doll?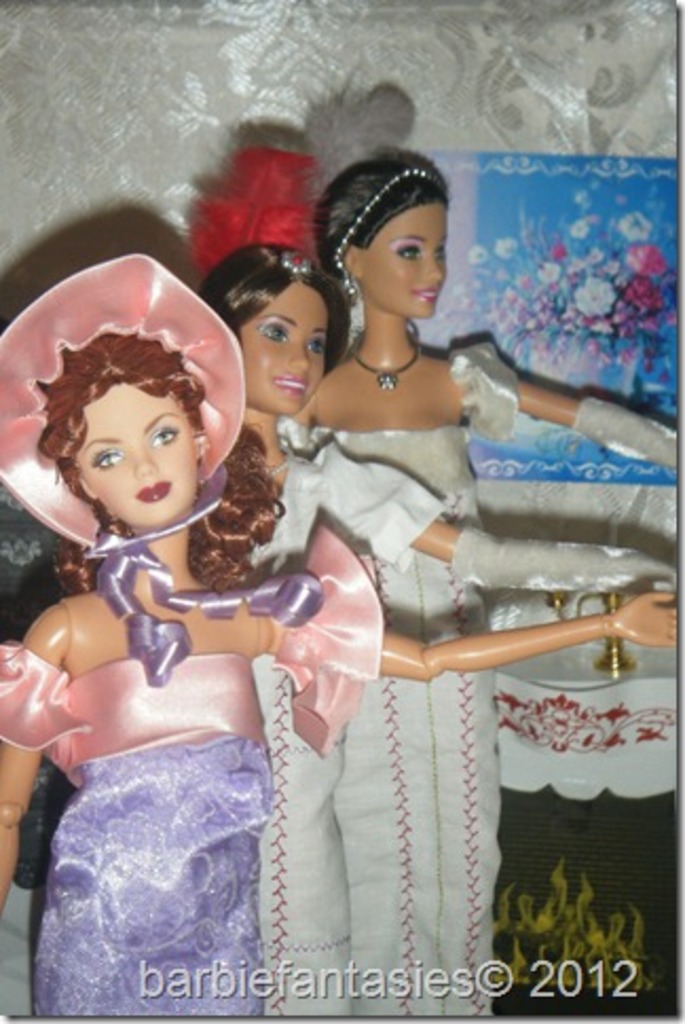
Rect(192, 400, 459, 1011)
